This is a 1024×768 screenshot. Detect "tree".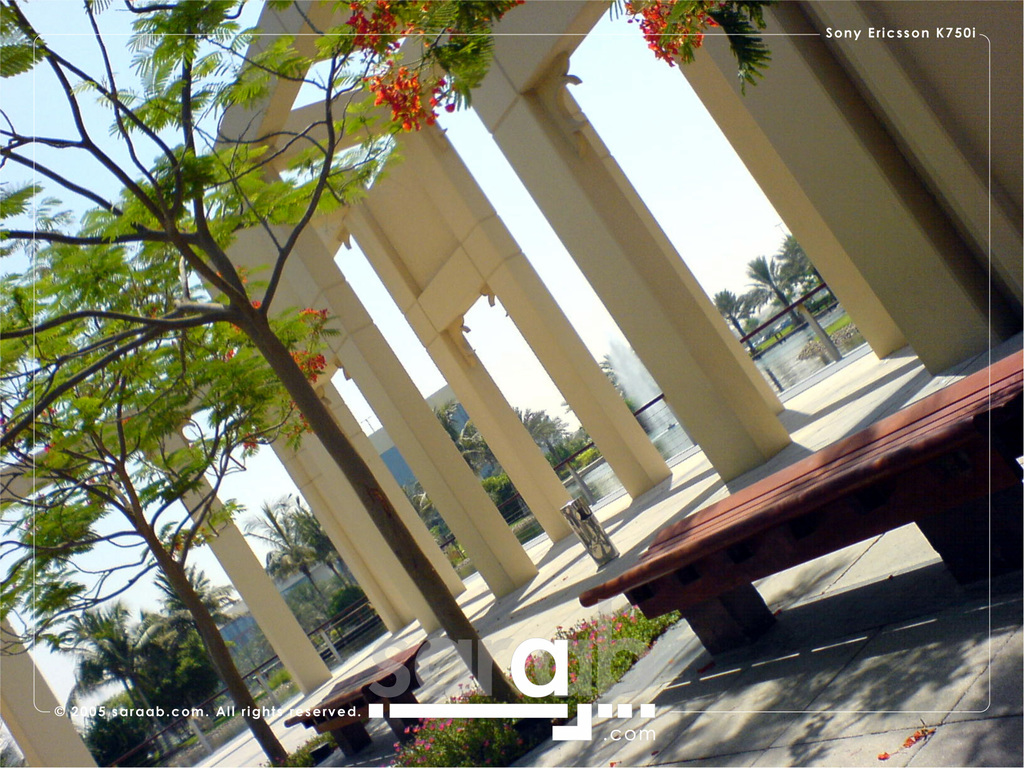
<box>506,399,572,456</box>.
